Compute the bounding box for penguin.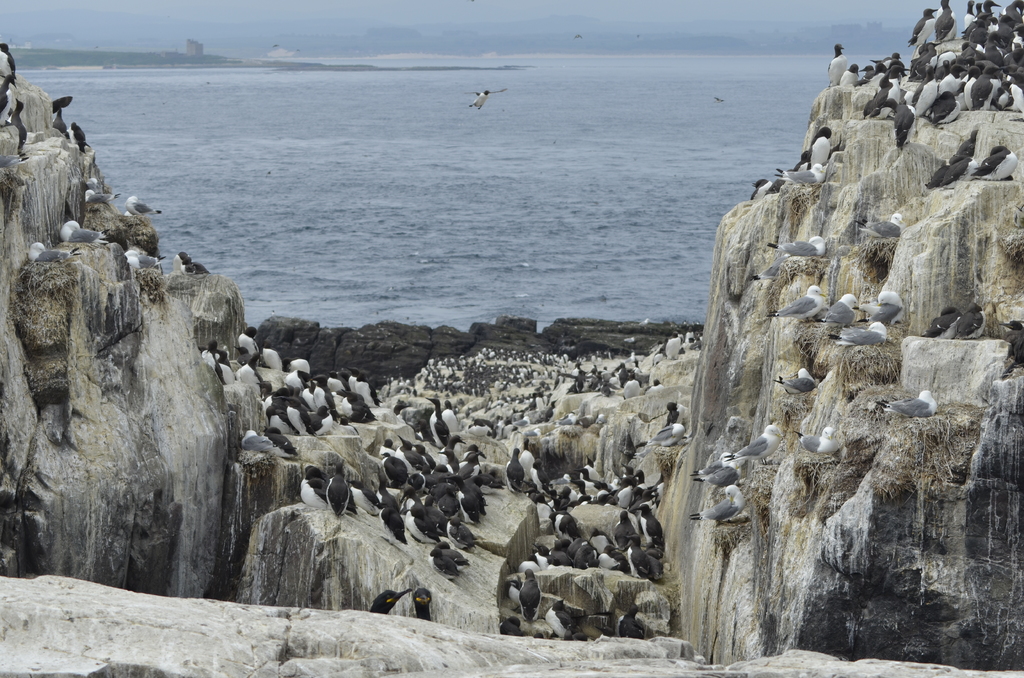
953/128/979/153.
